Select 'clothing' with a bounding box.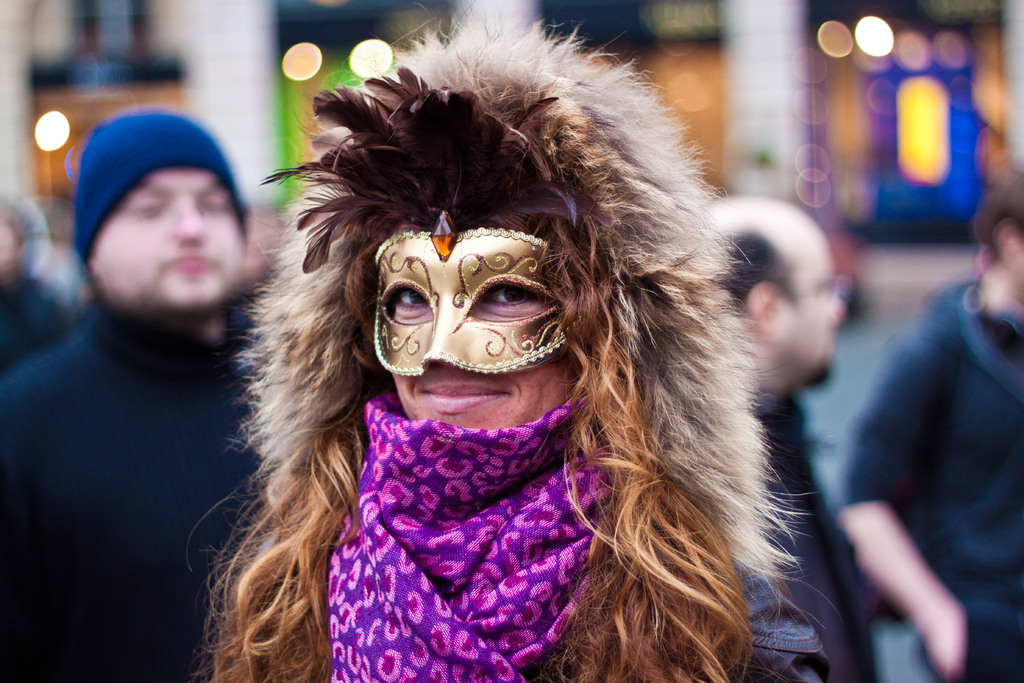
<region>739, 373, 881, 682</region>.
